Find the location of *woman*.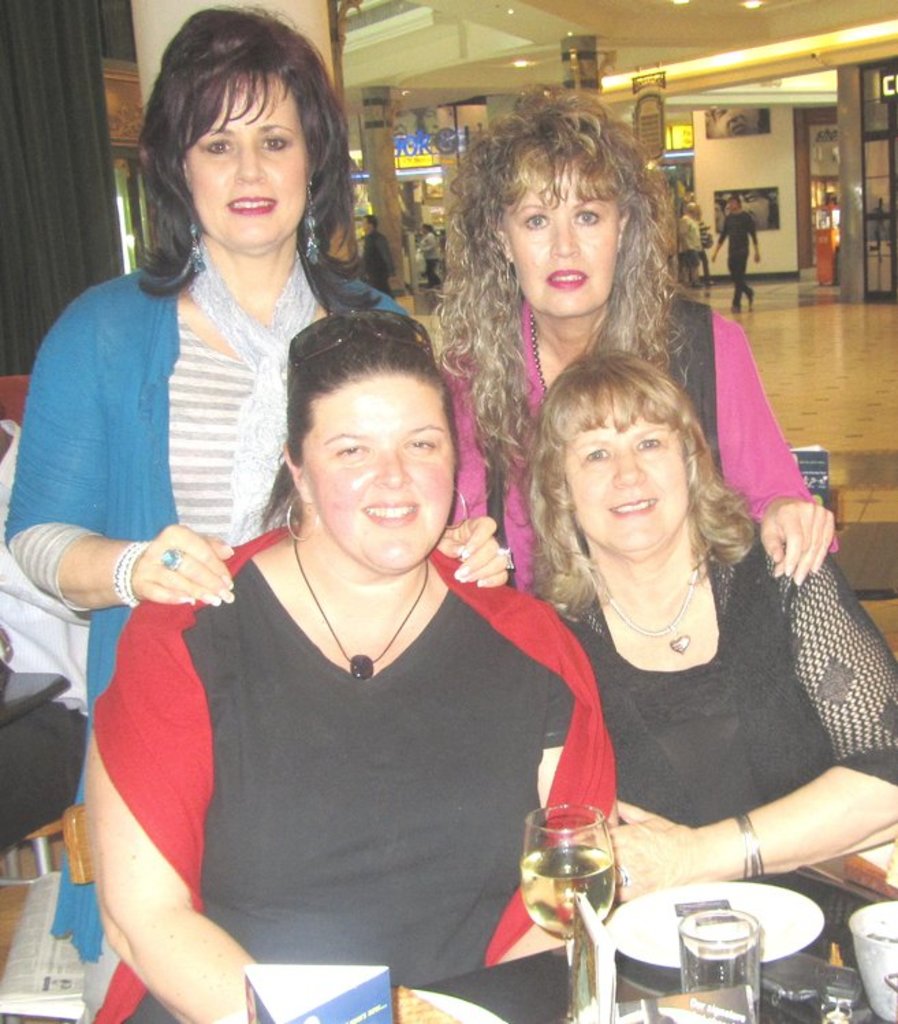
Location: Rect(3, 11, 517, 1023).
